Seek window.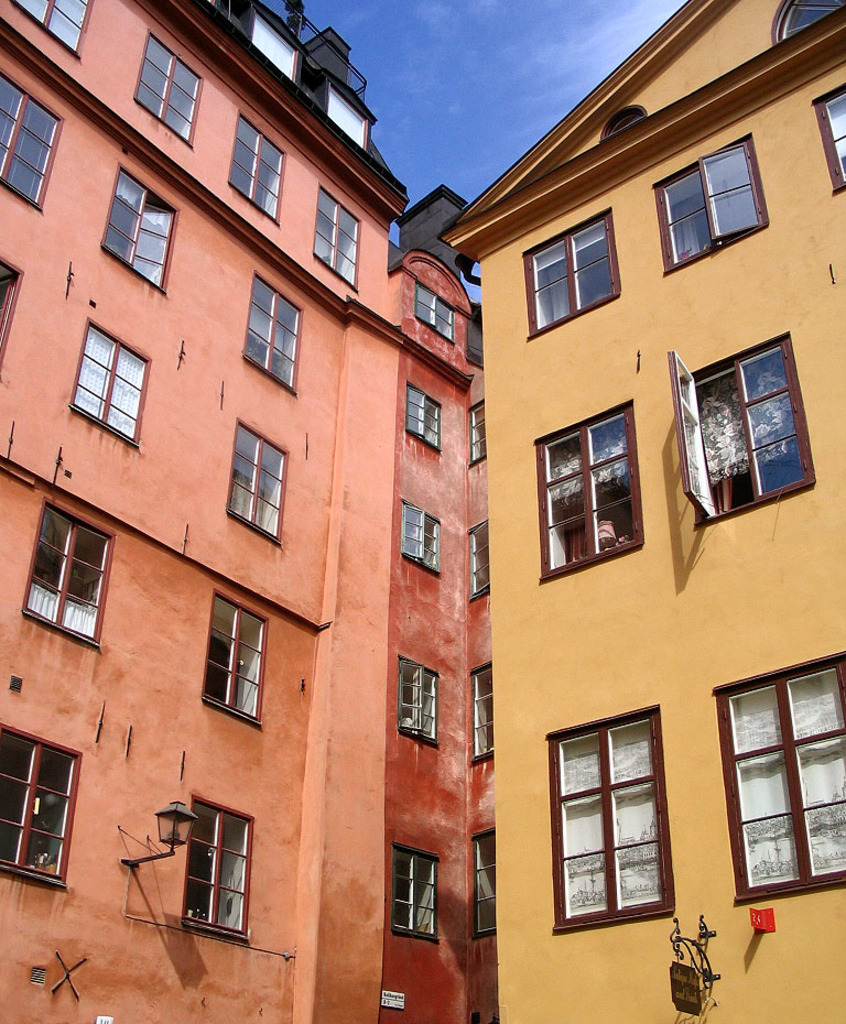
BBox(0, 0, 109, 63).
